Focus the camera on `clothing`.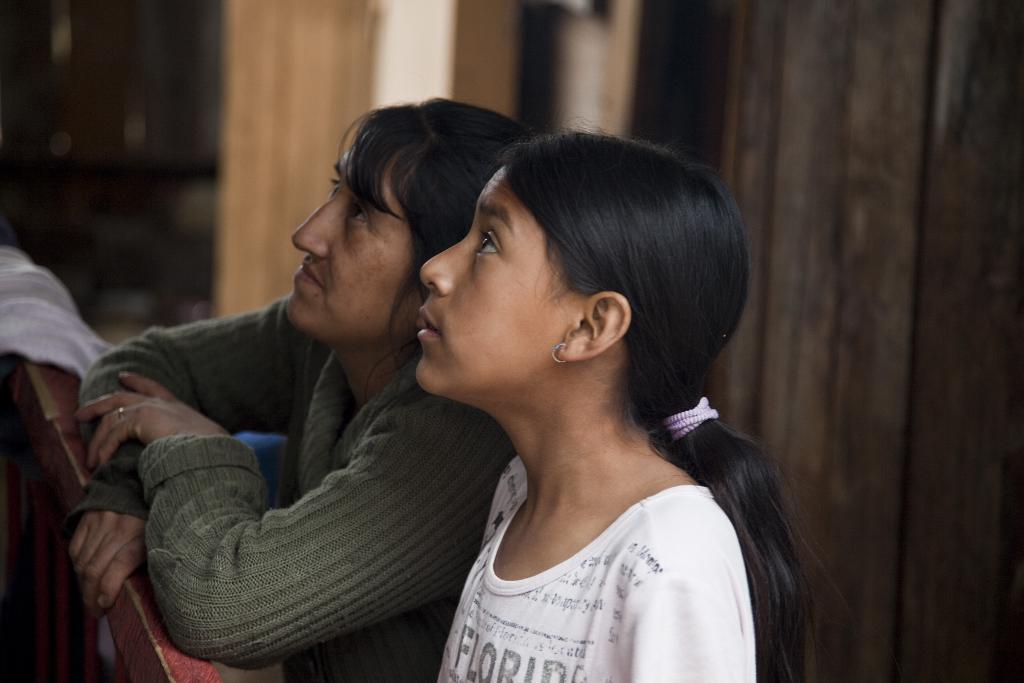
Focus region: bbox=(413, 391, 797, 676).
